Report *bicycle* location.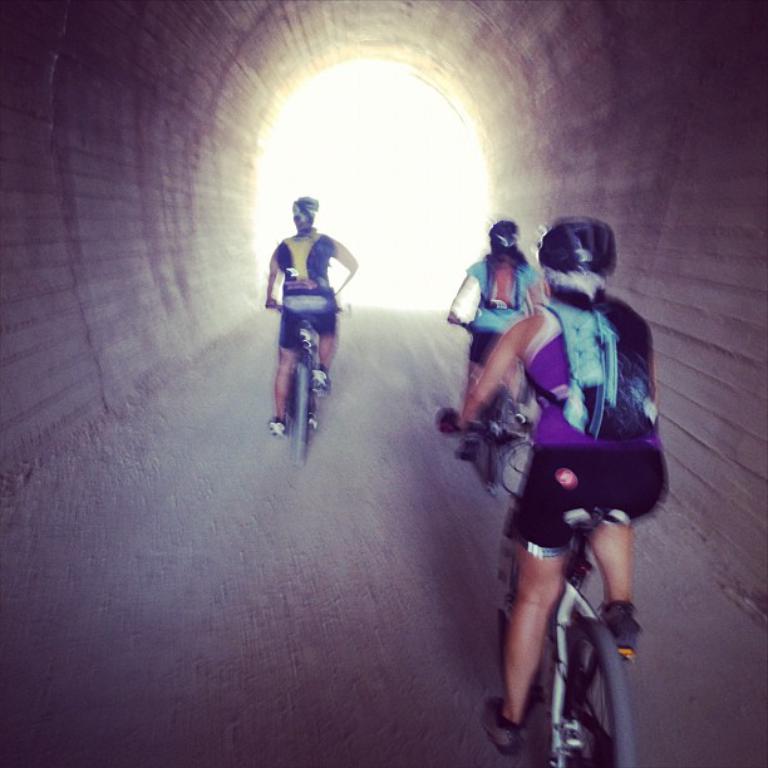
Report: [x1=259, y1=289, x2=324, y2=472].
